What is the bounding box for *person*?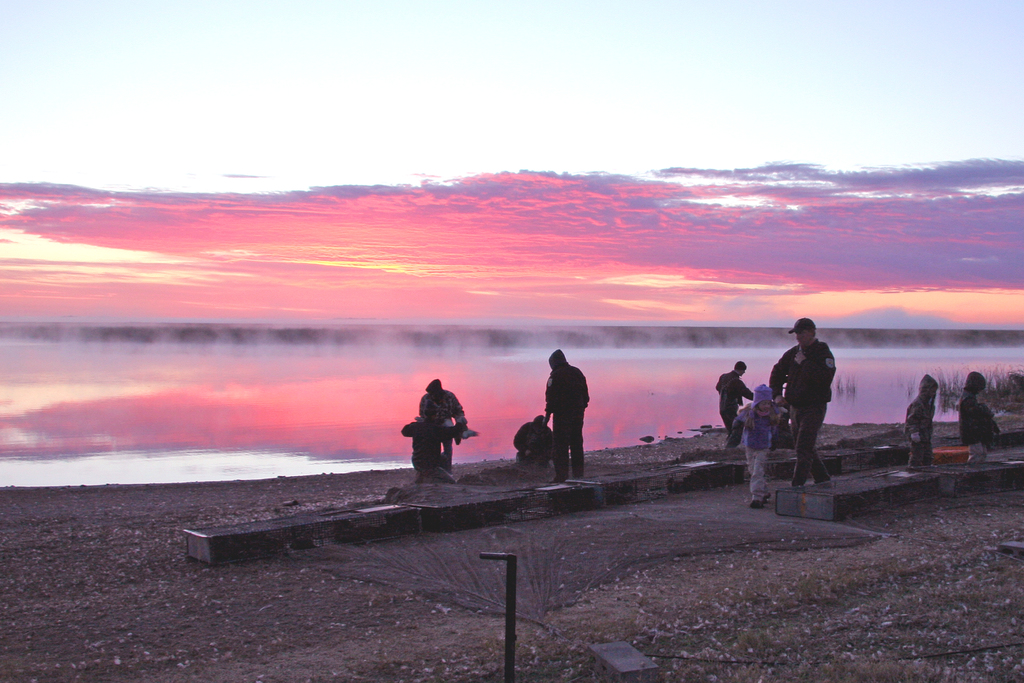
{"x1": 778, "y1": 311, "x2": 850, "y2": 502}.
